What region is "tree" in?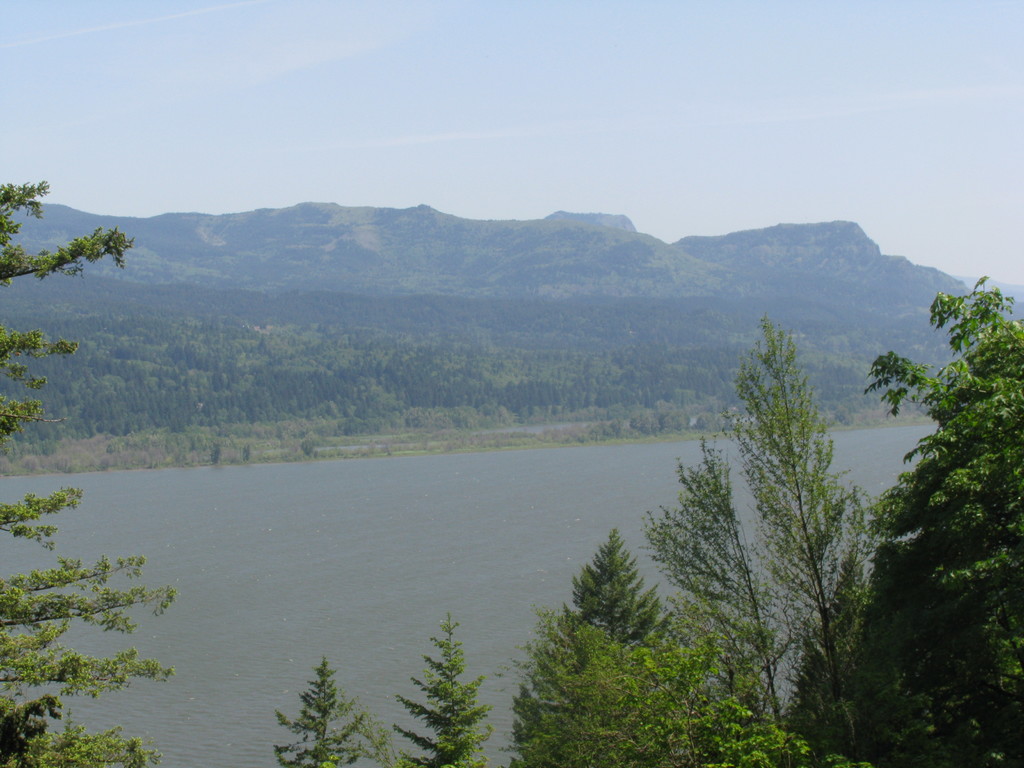
849/650/1023/767.
